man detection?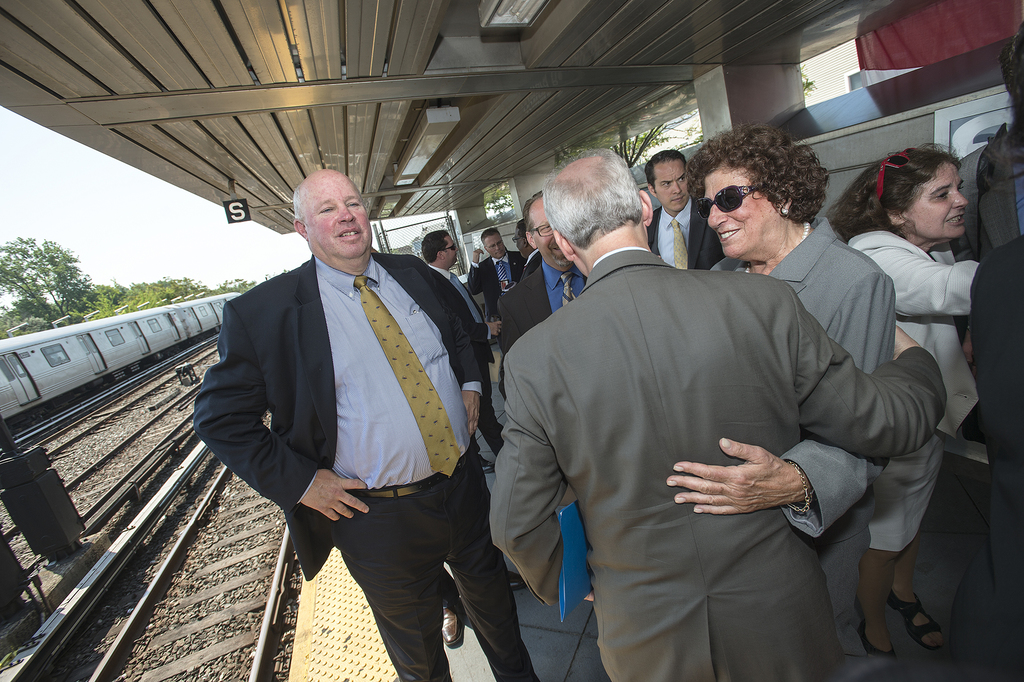
[422, 231, 503, 475]
